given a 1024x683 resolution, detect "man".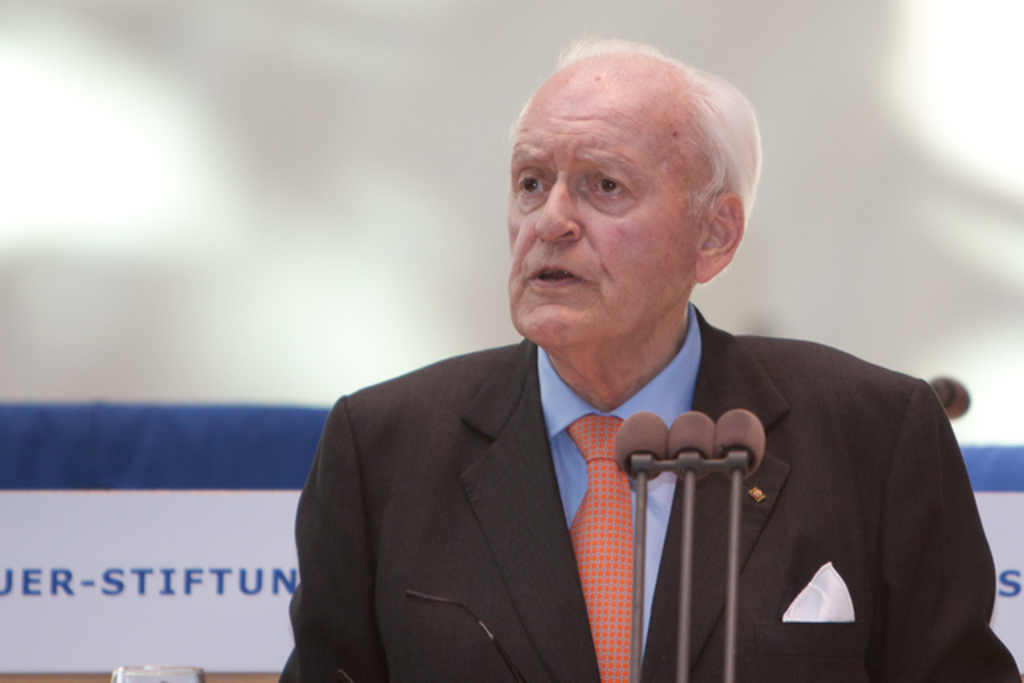
box(267, 27, 1018, 681).
